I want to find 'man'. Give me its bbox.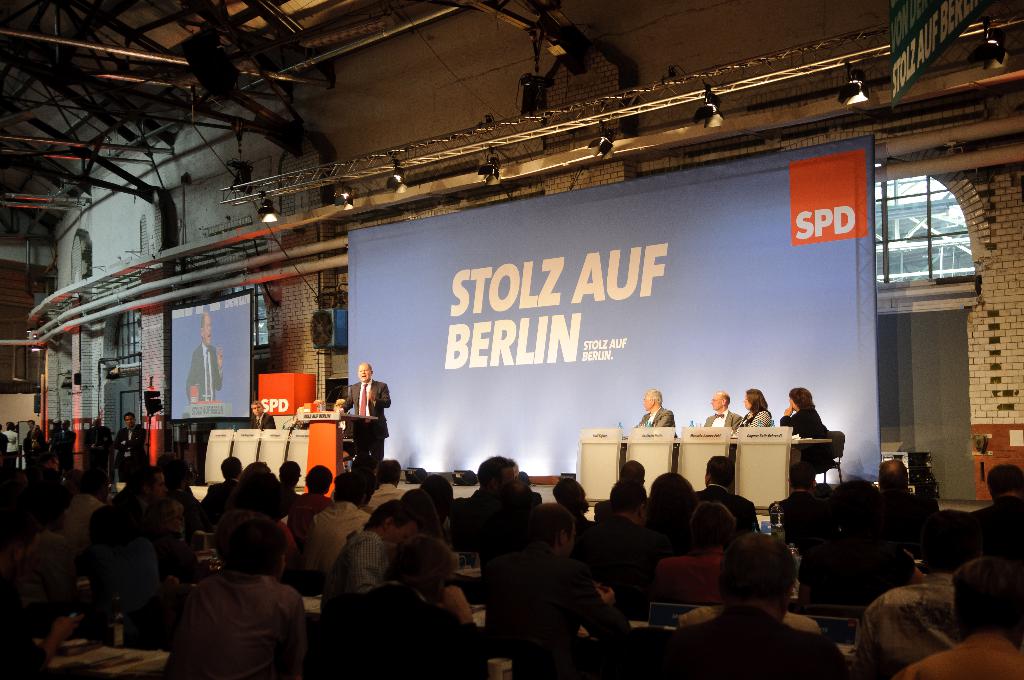
706 391 743 429.
